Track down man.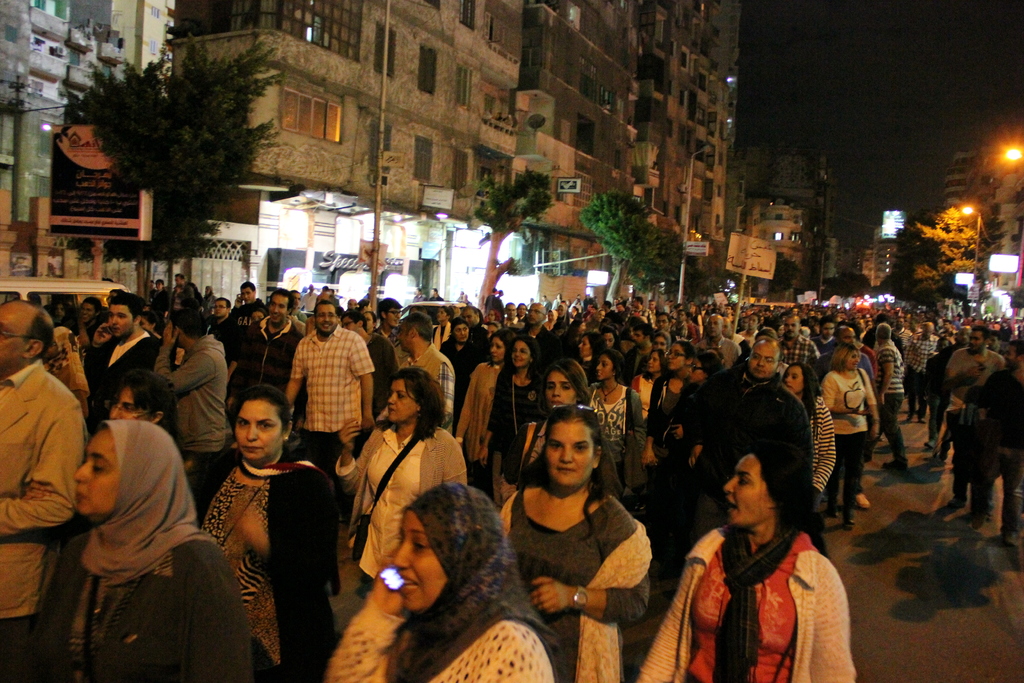
Tracked to (left=391, top=314, right=458, bottom=440).
